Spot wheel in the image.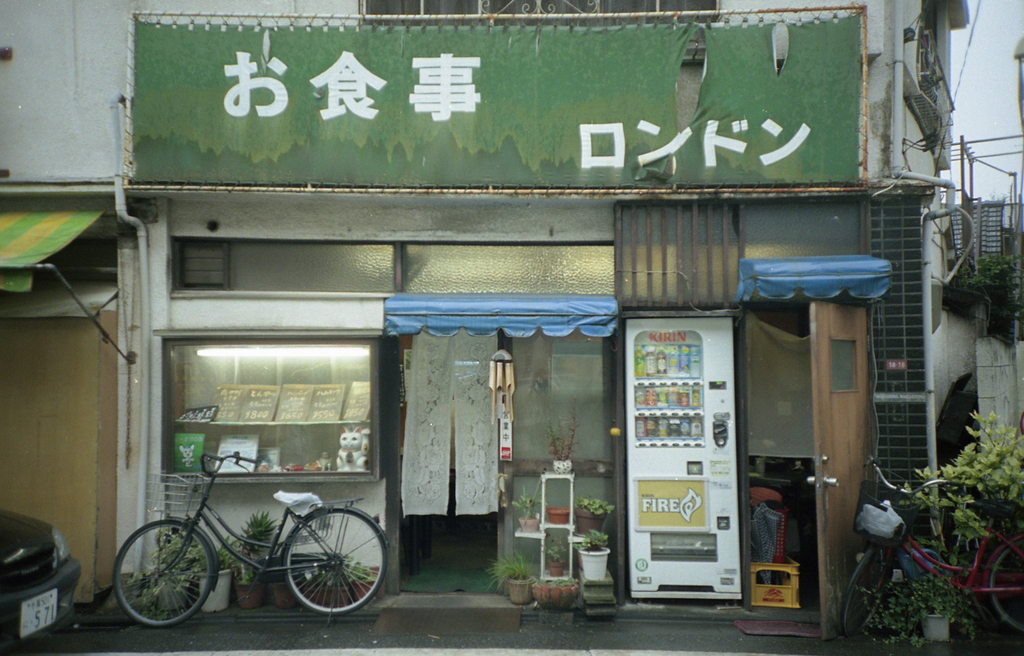
wheel found at bbox=[113, 515, 215, 625].
